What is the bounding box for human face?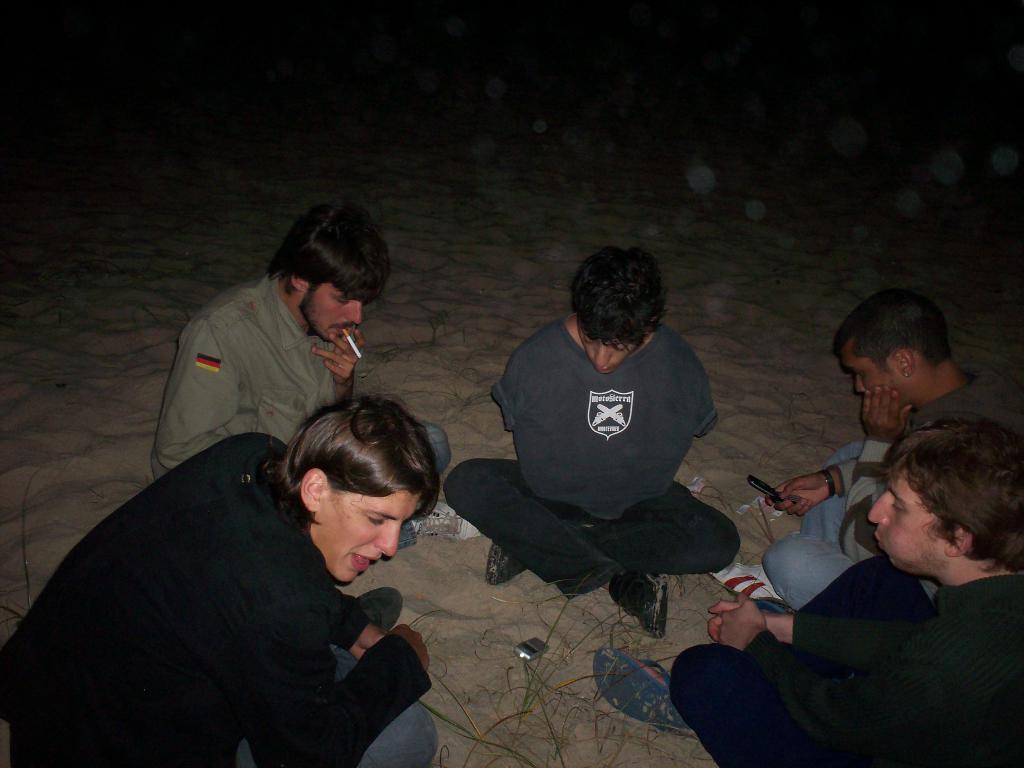
box(868, 466, 943, 568).
